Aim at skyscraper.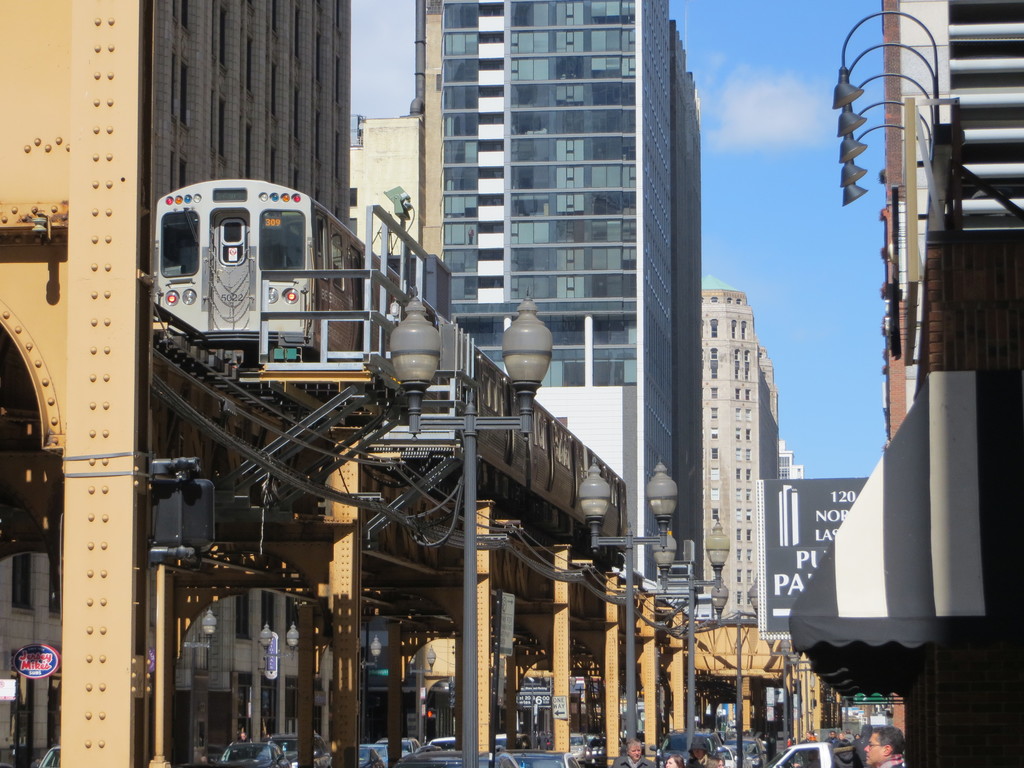
Aimed at box=[883, 0, 1023, 445].
